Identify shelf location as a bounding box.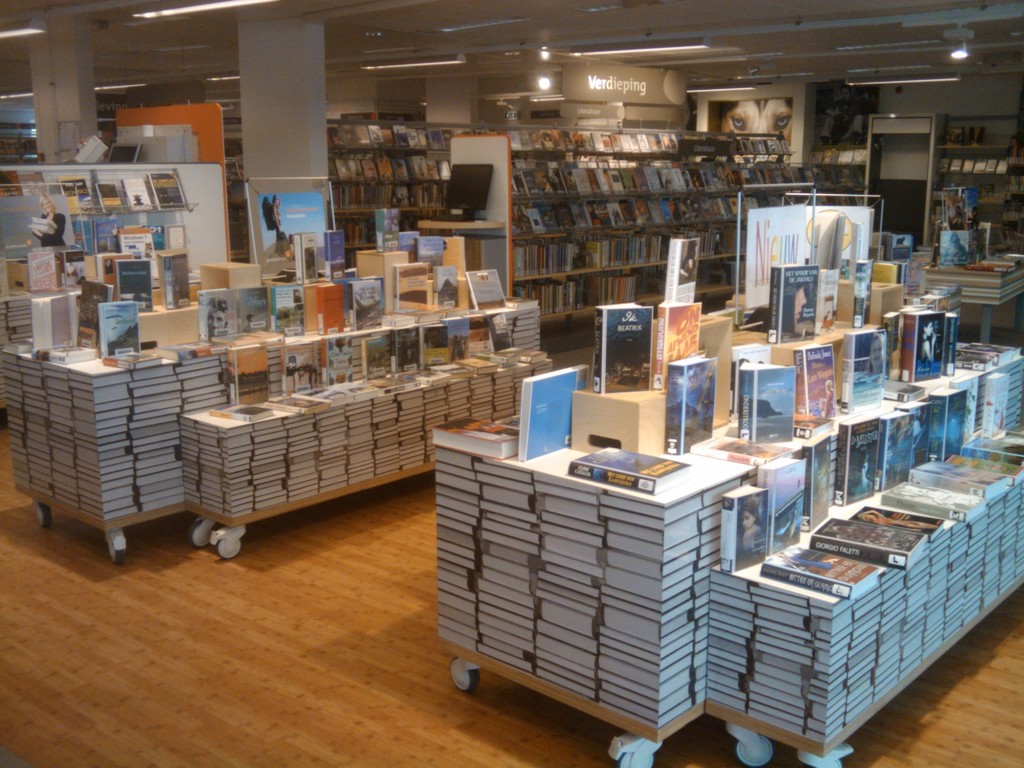
(left=596, top=267, right=671, bottom=303).
